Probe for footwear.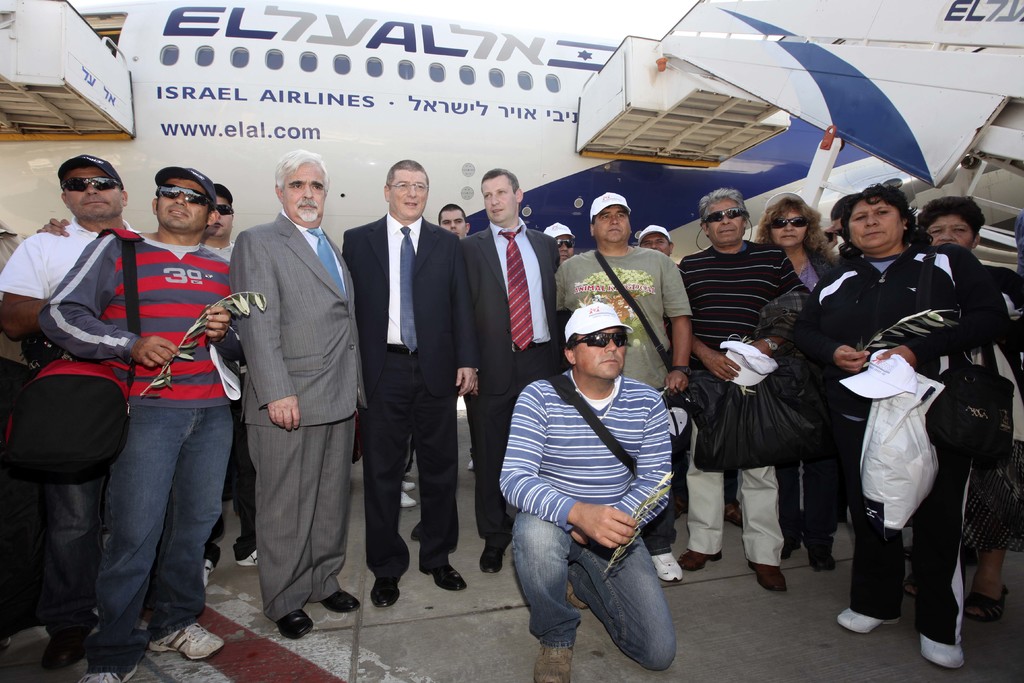
Probe result: [836, 607, 906, 633].
